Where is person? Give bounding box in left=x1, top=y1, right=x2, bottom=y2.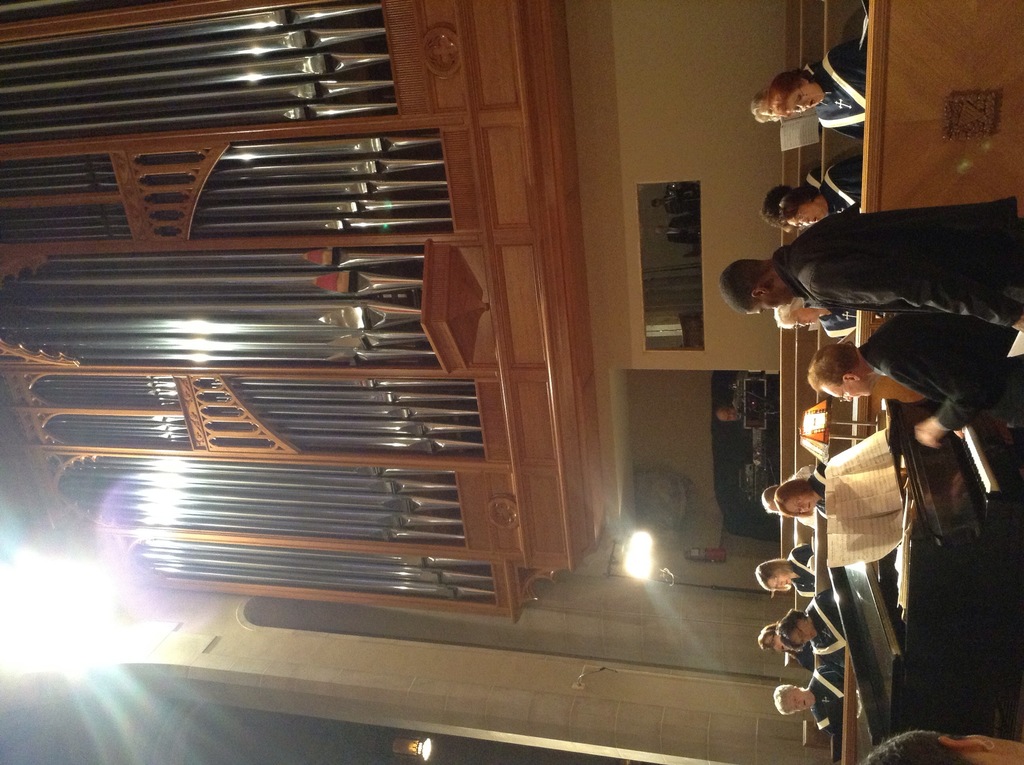
left=721, top=189, right=1023, bottom=332.
